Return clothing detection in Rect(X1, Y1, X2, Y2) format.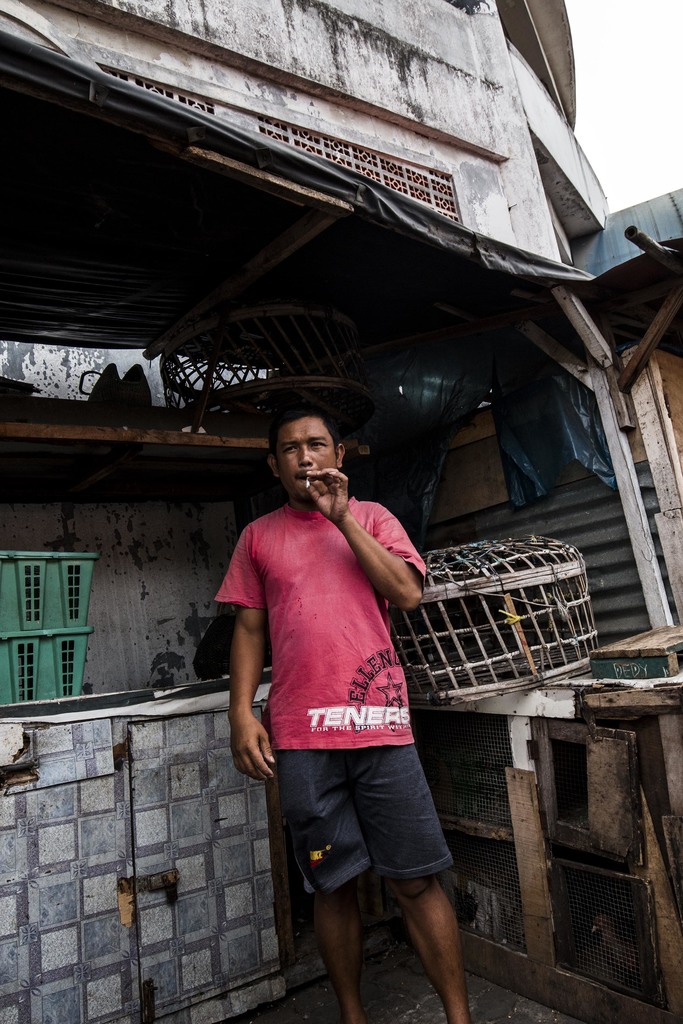
Rect(198, 499, 473, 919).
